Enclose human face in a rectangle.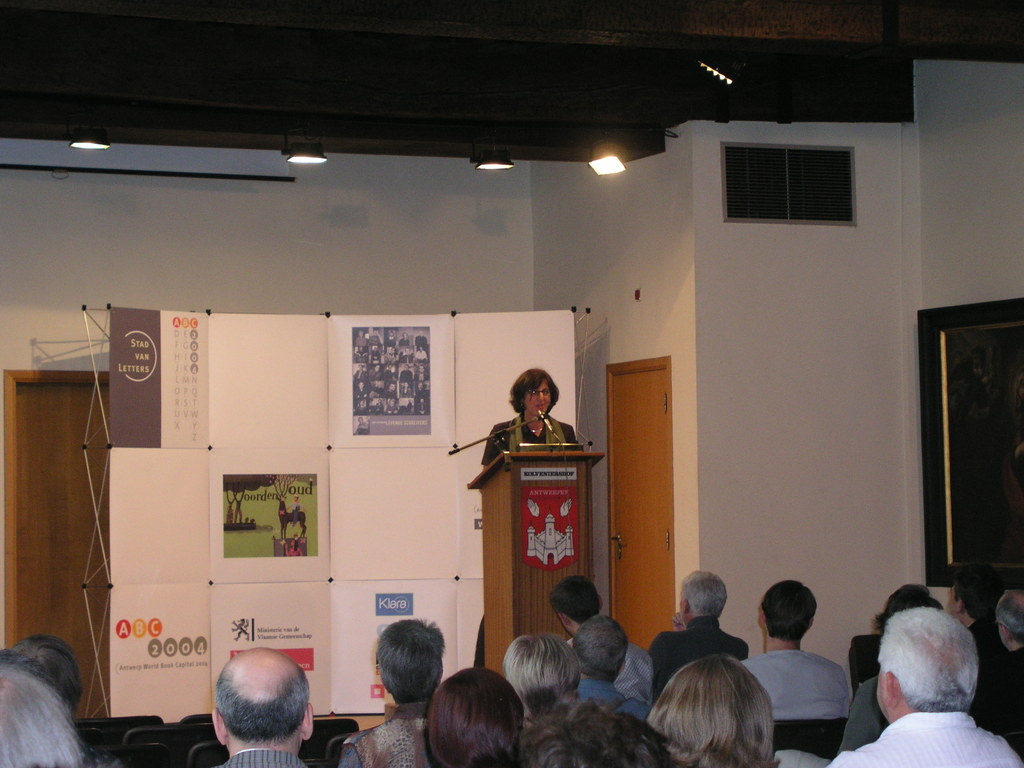
locate(387, 330, 393, 338).
